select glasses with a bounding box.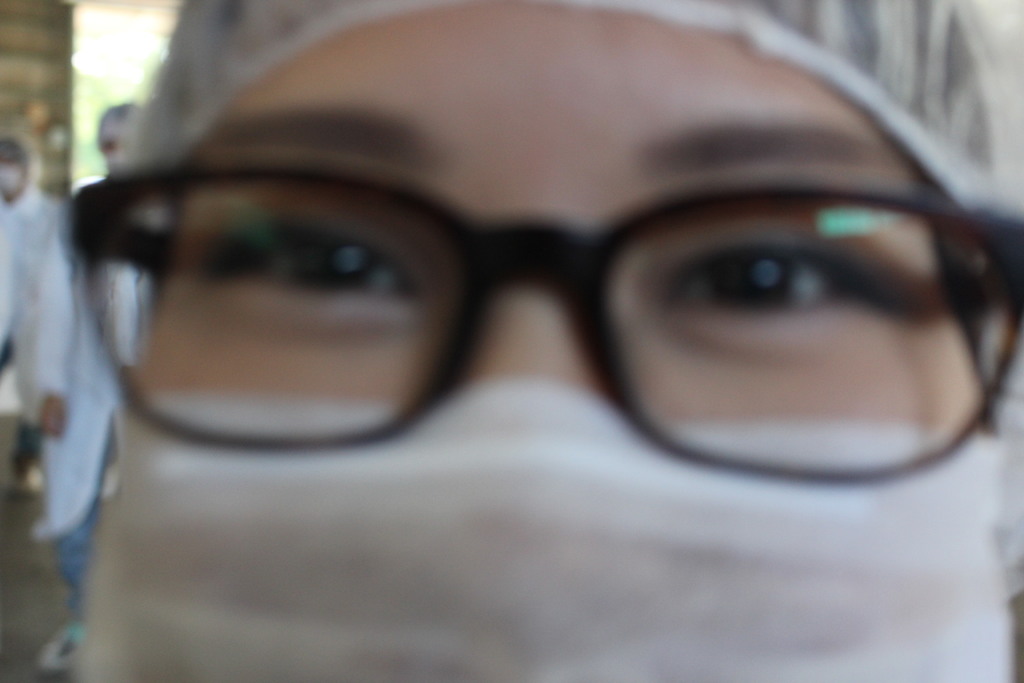
<box>77,110,995,469</box>.
